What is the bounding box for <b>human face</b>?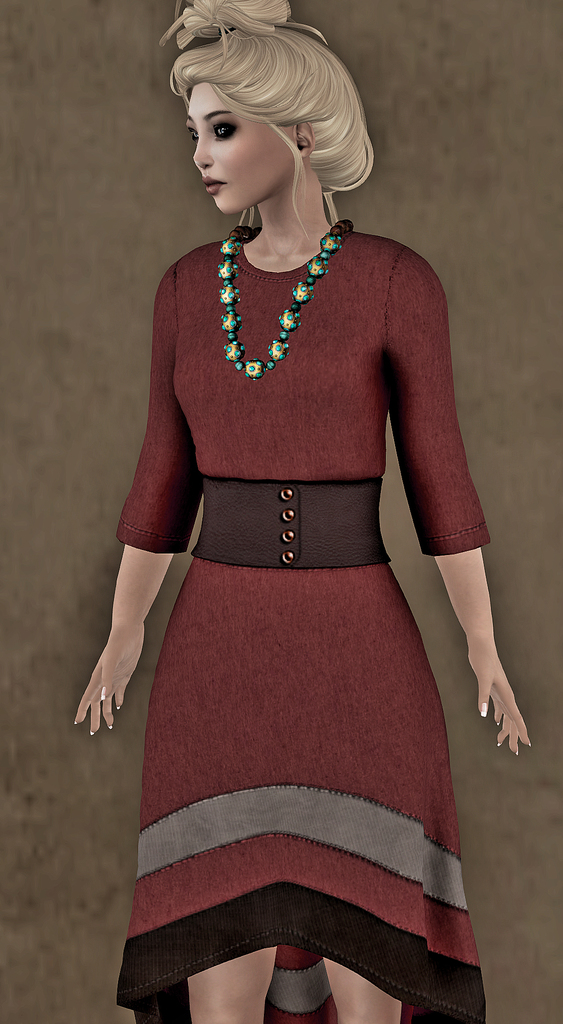
x1=194 y1=83 x2=295 y2=213.
